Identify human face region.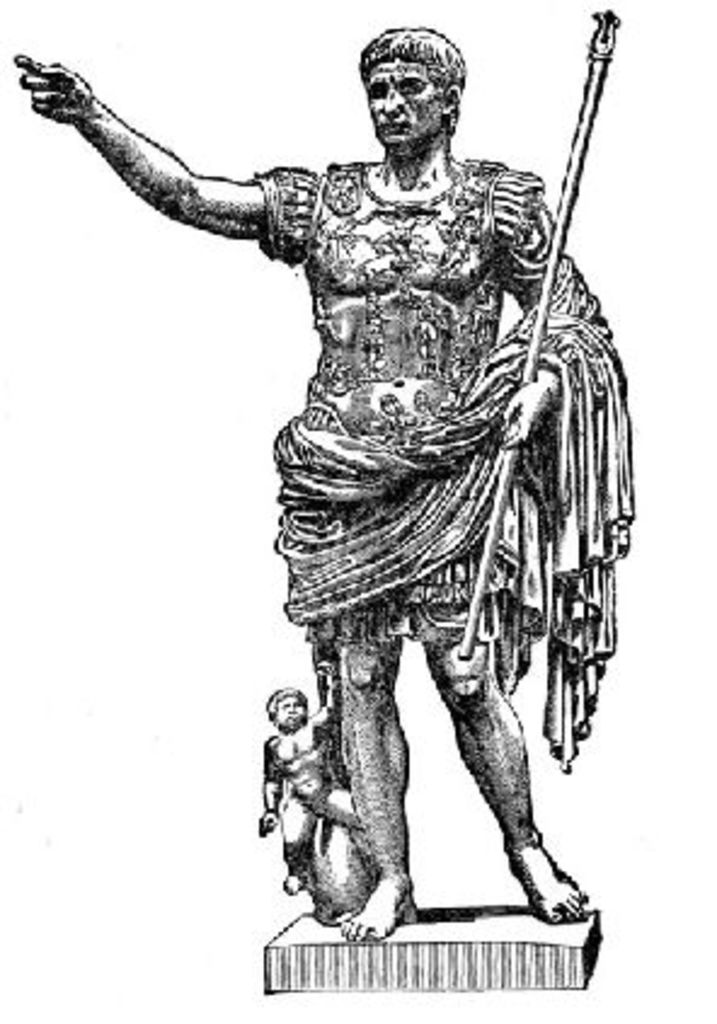
Region: [269, 692, 305, 729].
